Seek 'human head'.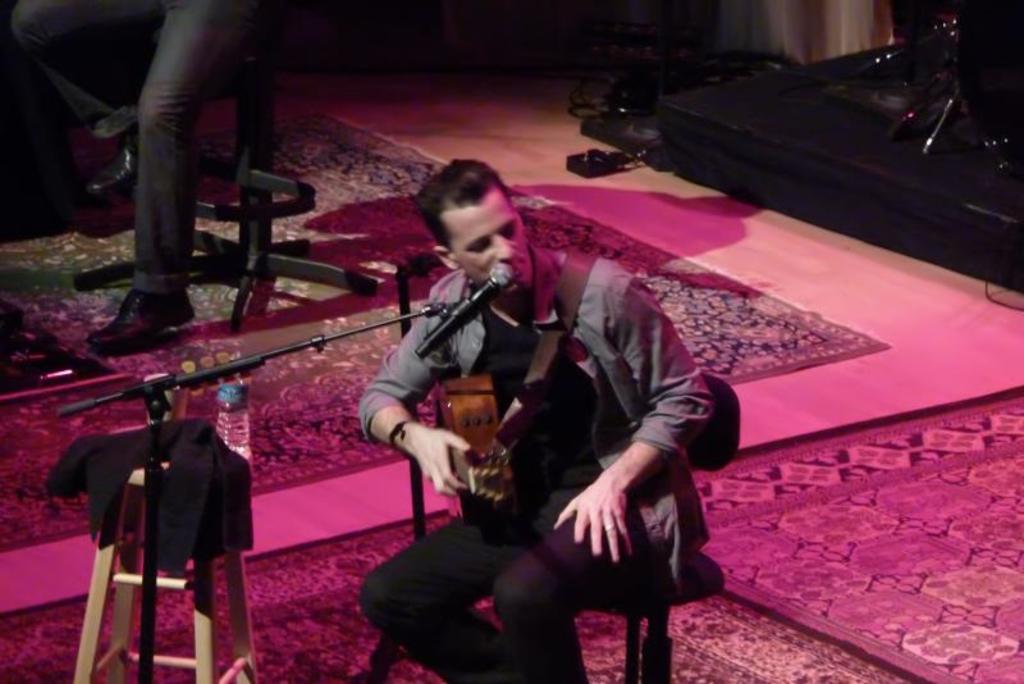
detection(411, 156, 532, 275).
